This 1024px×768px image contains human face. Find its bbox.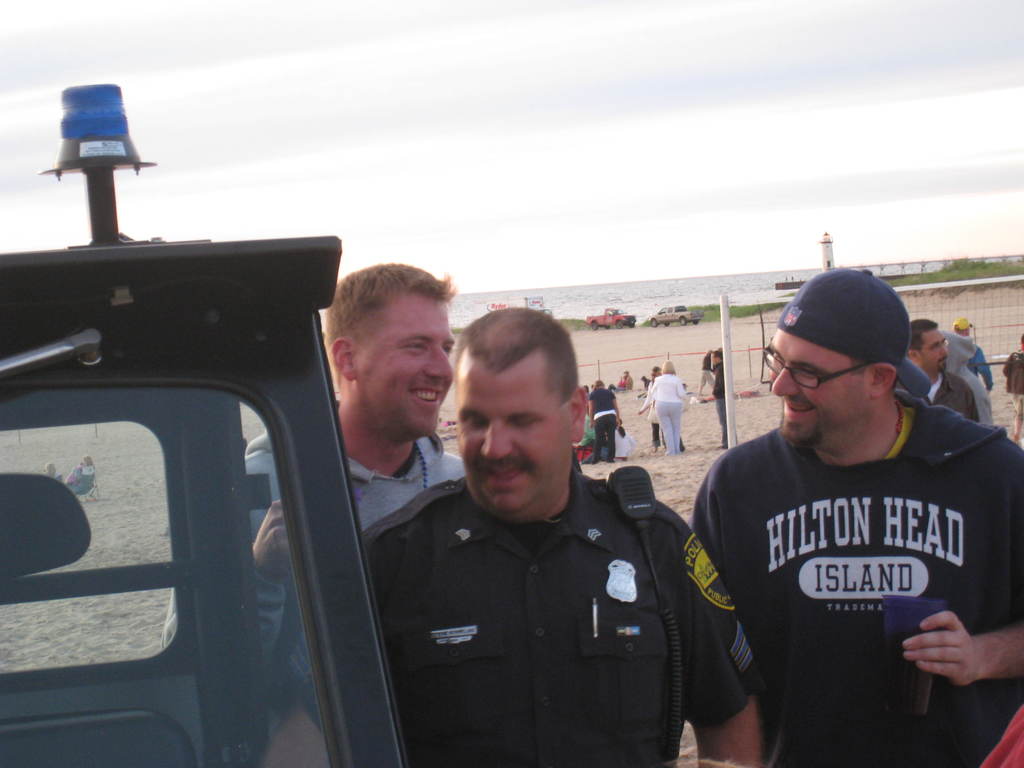
l=917, t=338, r=949, b=379.
